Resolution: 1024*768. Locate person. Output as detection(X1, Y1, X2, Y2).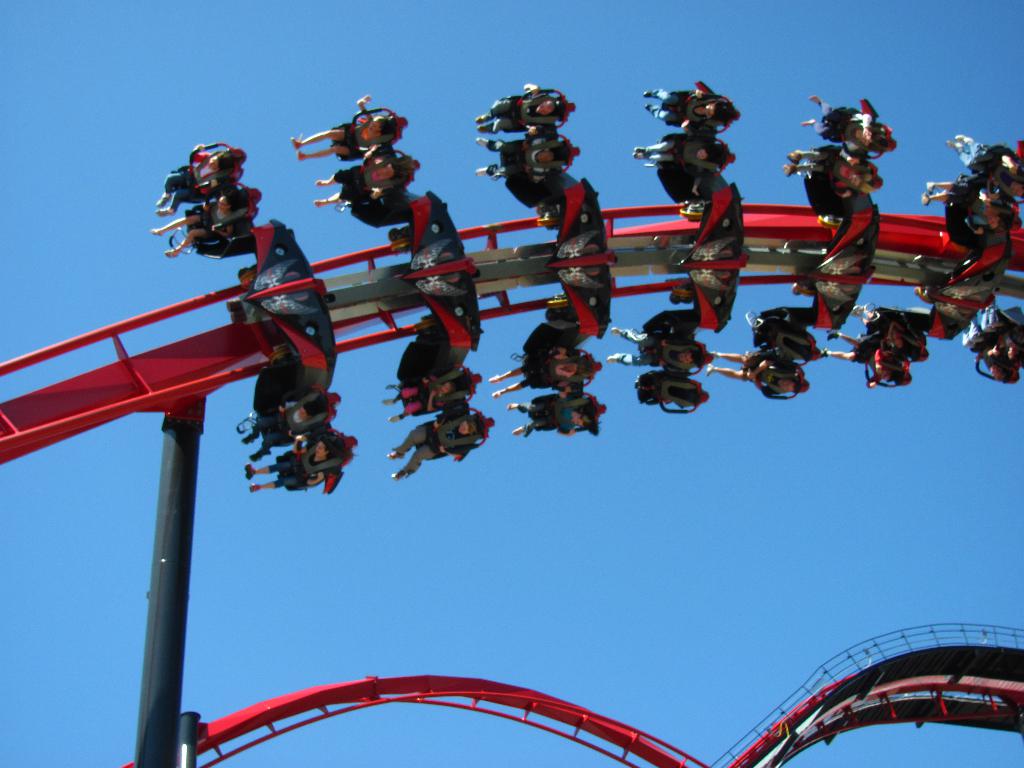
detection(605, 326, 721, 371).
